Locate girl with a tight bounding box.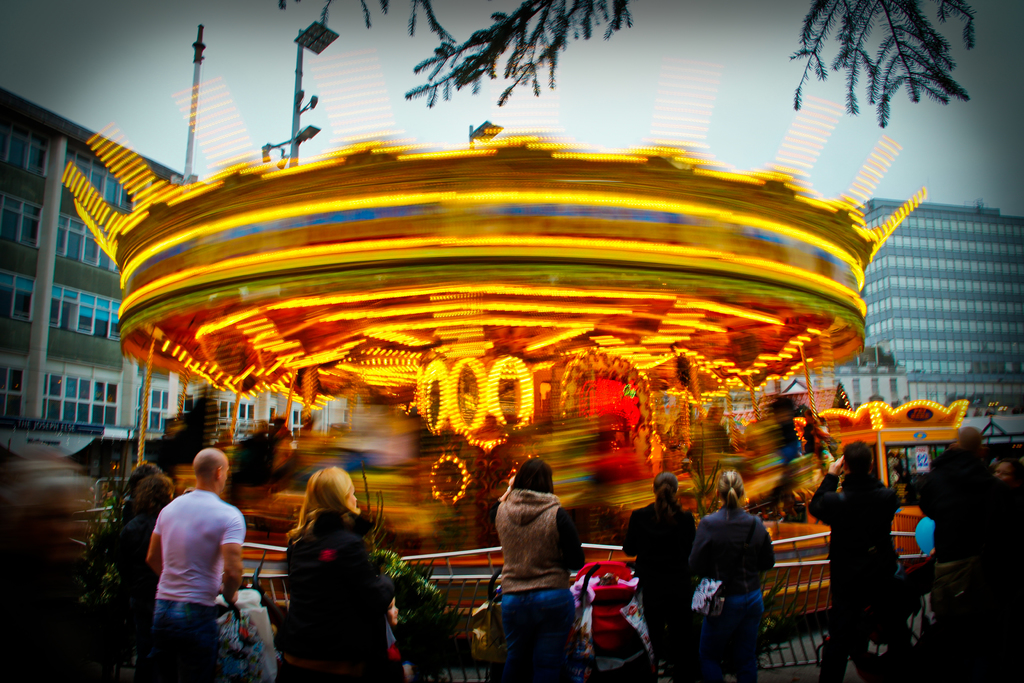
[left=694, top=468, right=774, bottom=682].
